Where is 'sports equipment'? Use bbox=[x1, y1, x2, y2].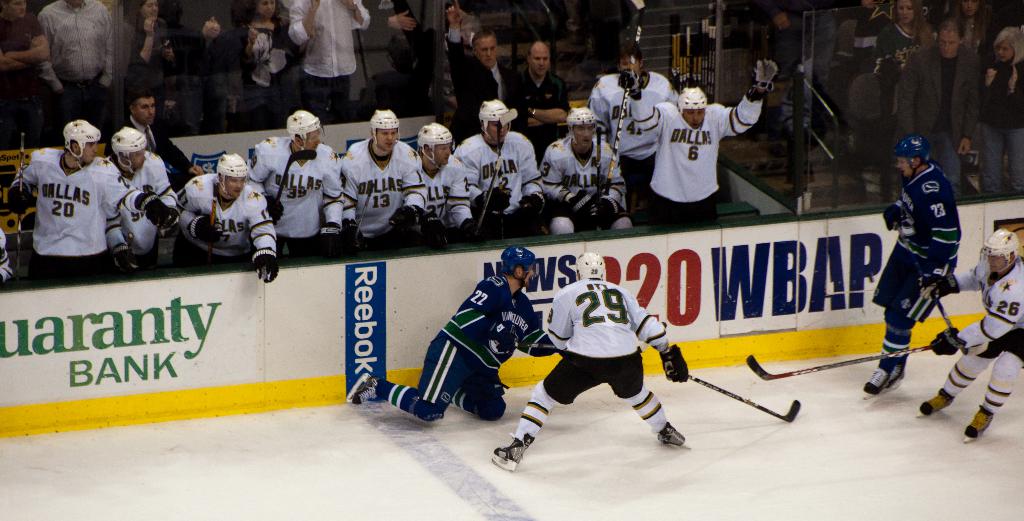
bbox=[676, 87, 708, 129].
